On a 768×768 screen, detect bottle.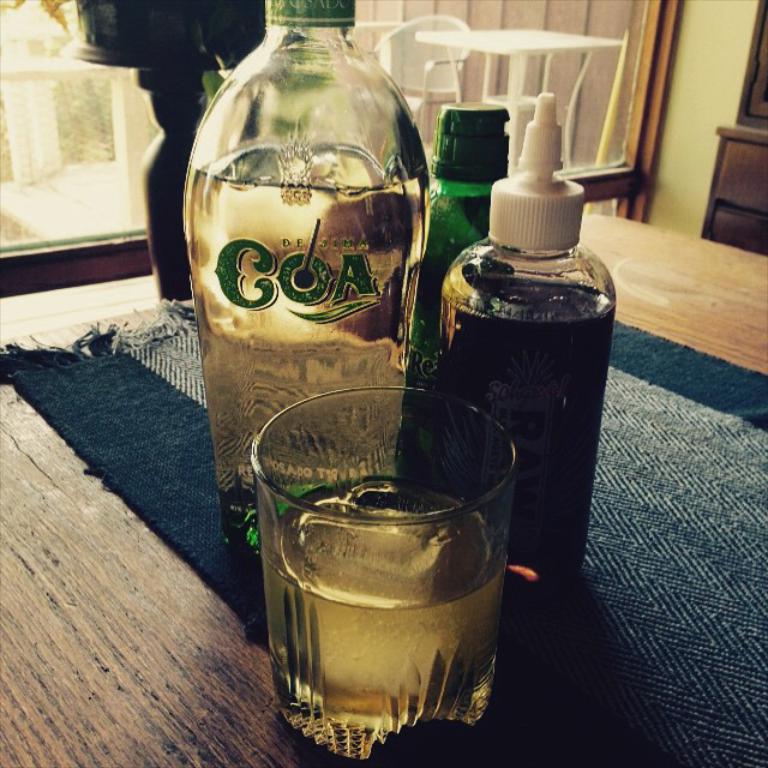
182,23,446,571.
